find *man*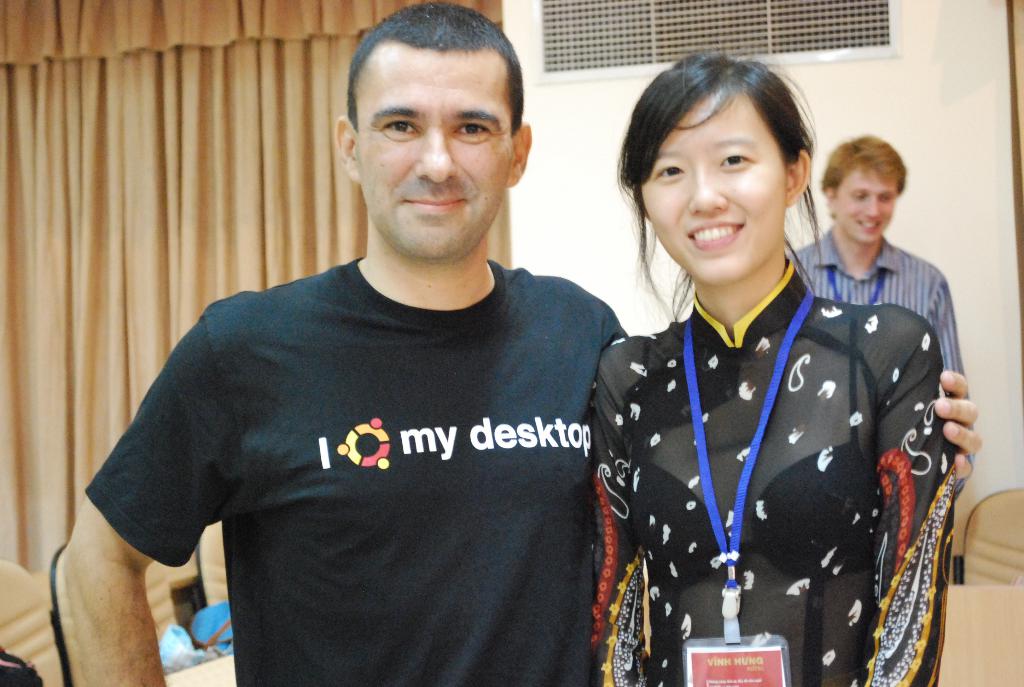
l=787, t=136, r=967, b=374
